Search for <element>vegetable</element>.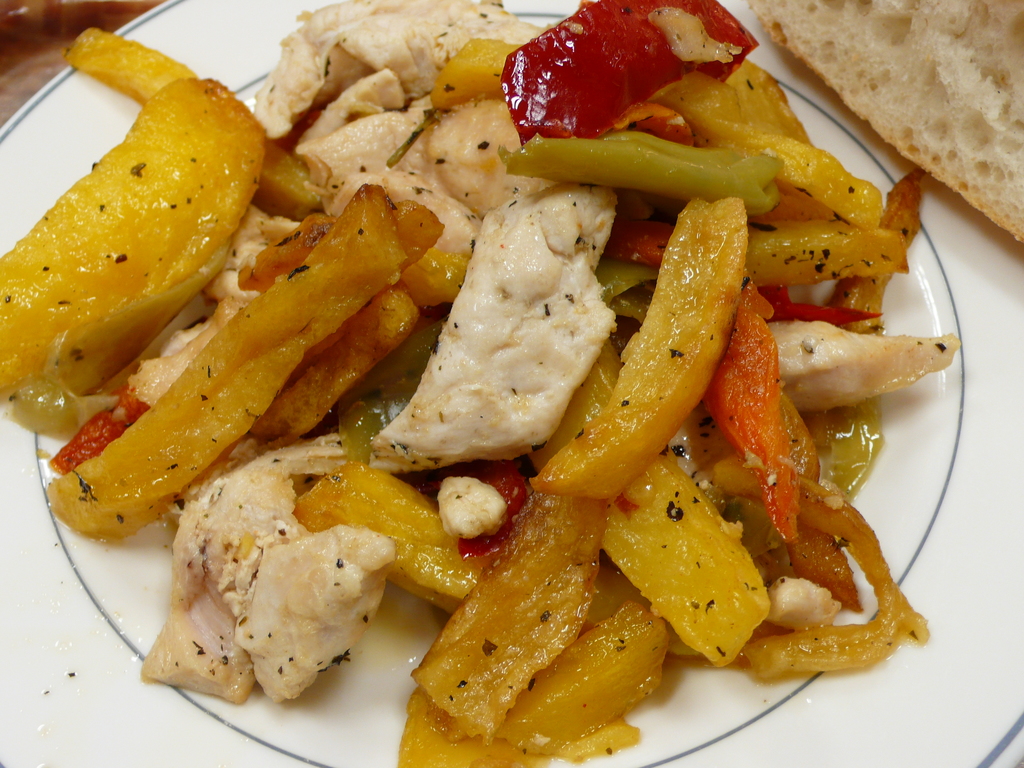
Found at select_region(770, 286, 885, 335).
